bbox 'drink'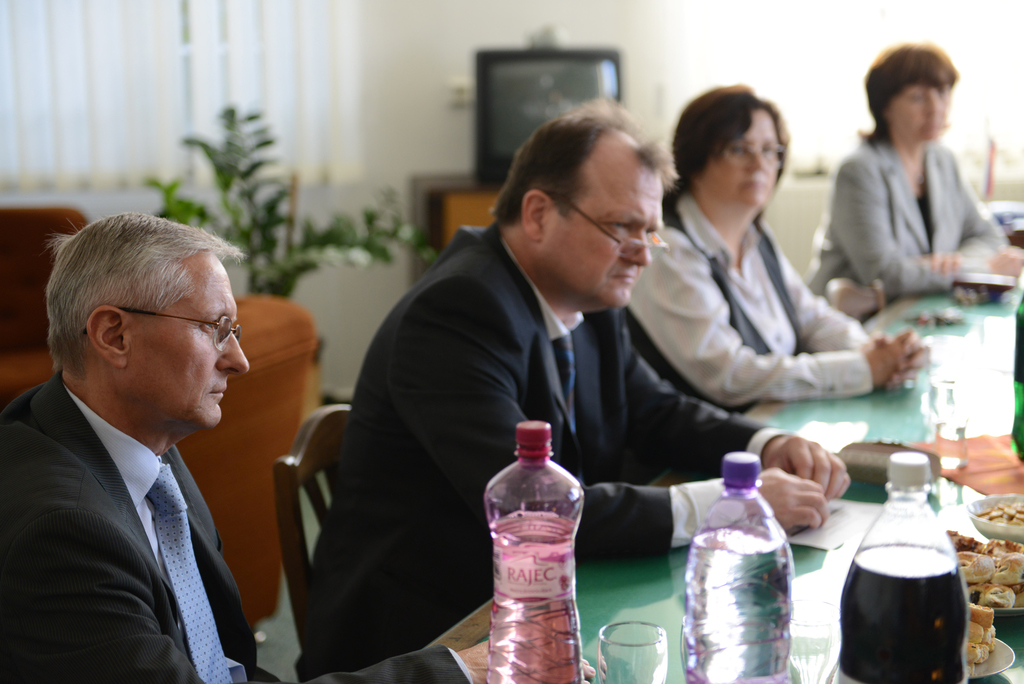
BBox(839, 451, 966, 682)
